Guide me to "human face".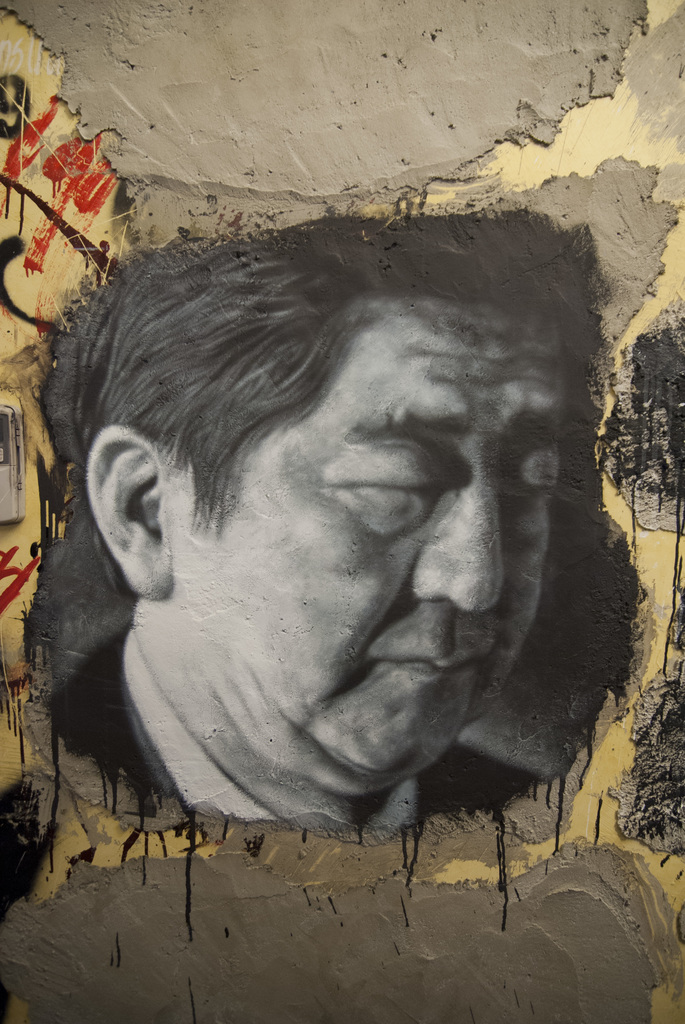
Guidance: 150/296/570/777.
